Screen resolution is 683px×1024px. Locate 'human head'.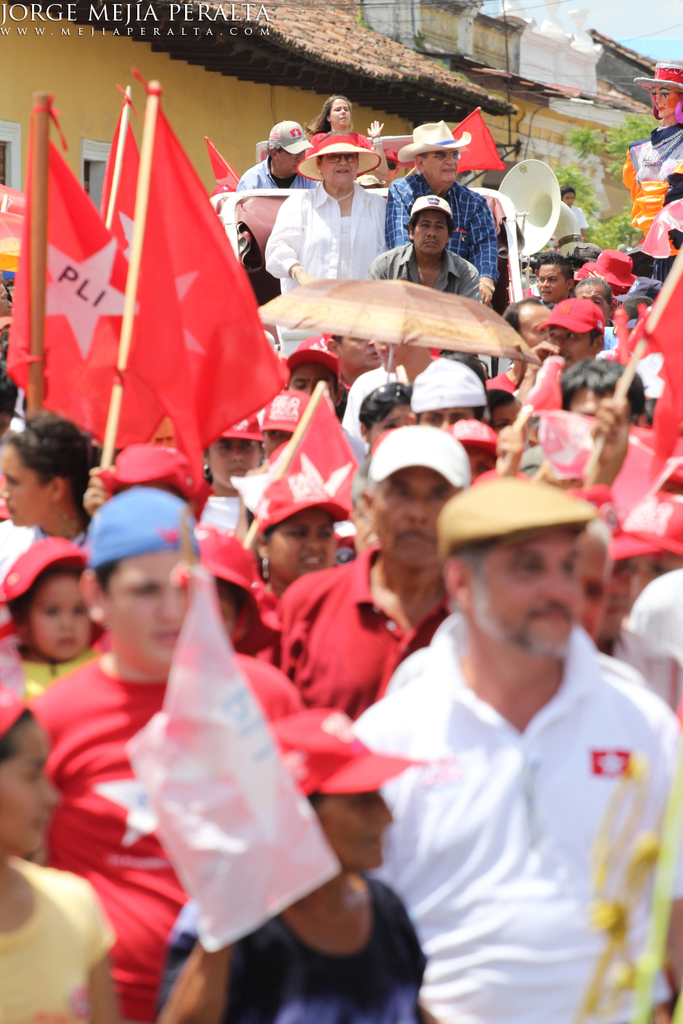
557, 356, 650, 425.
